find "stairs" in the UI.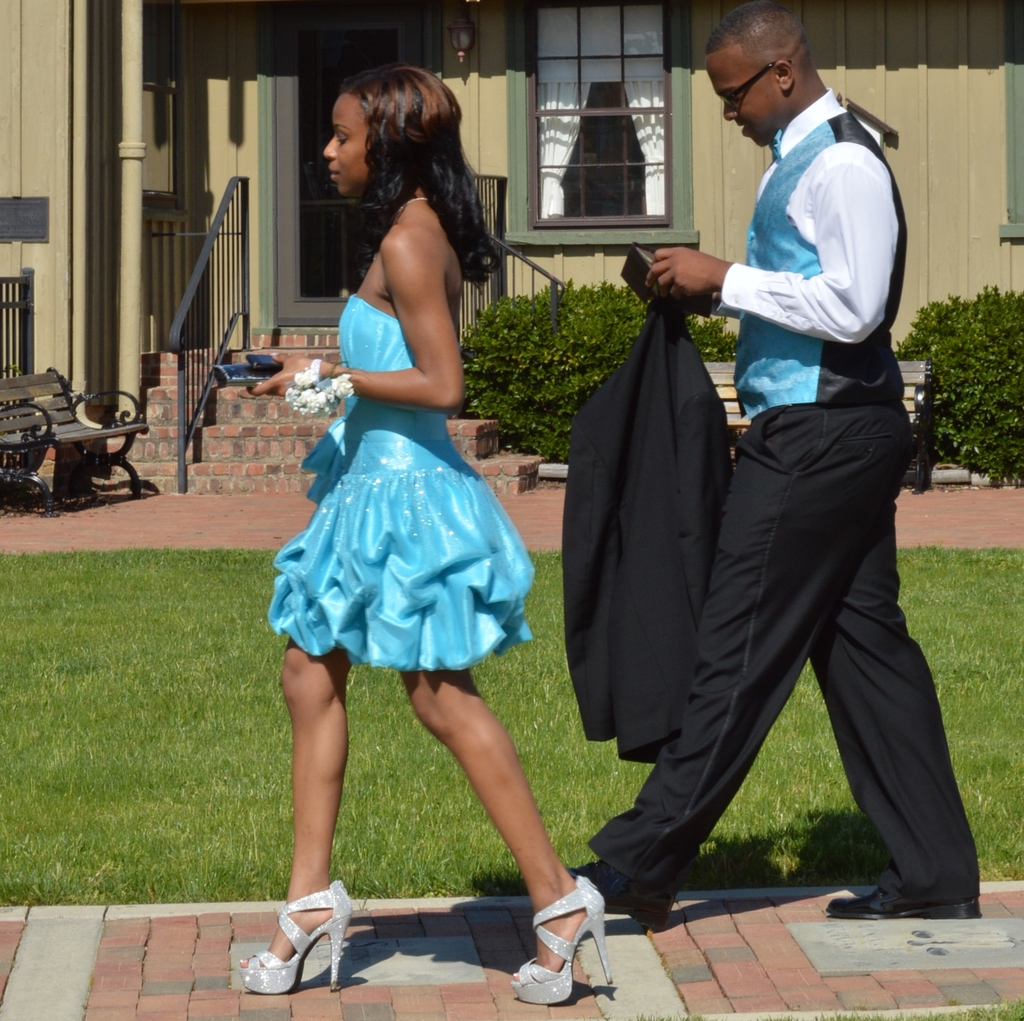
UI element at {"x1": 79, "y1": 345, "x2": 541, "y2": 490}.
